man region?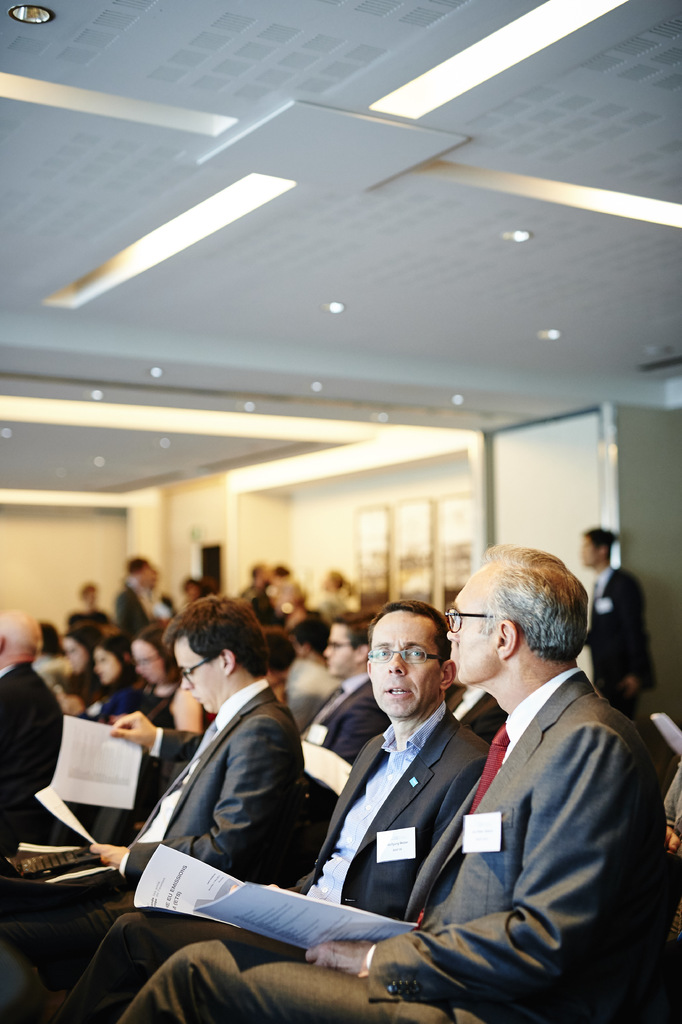
locate(106, 541, 669, 1023)
